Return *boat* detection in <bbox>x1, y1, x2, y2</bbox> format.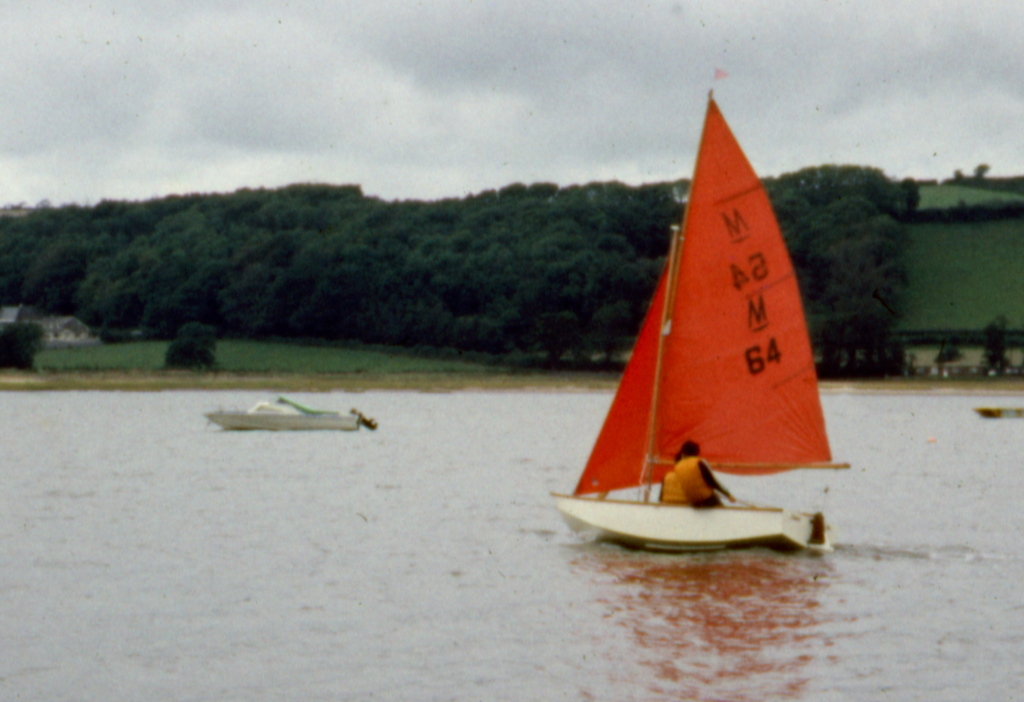
<bbox>560, 98, 860, 547</bbox>.
